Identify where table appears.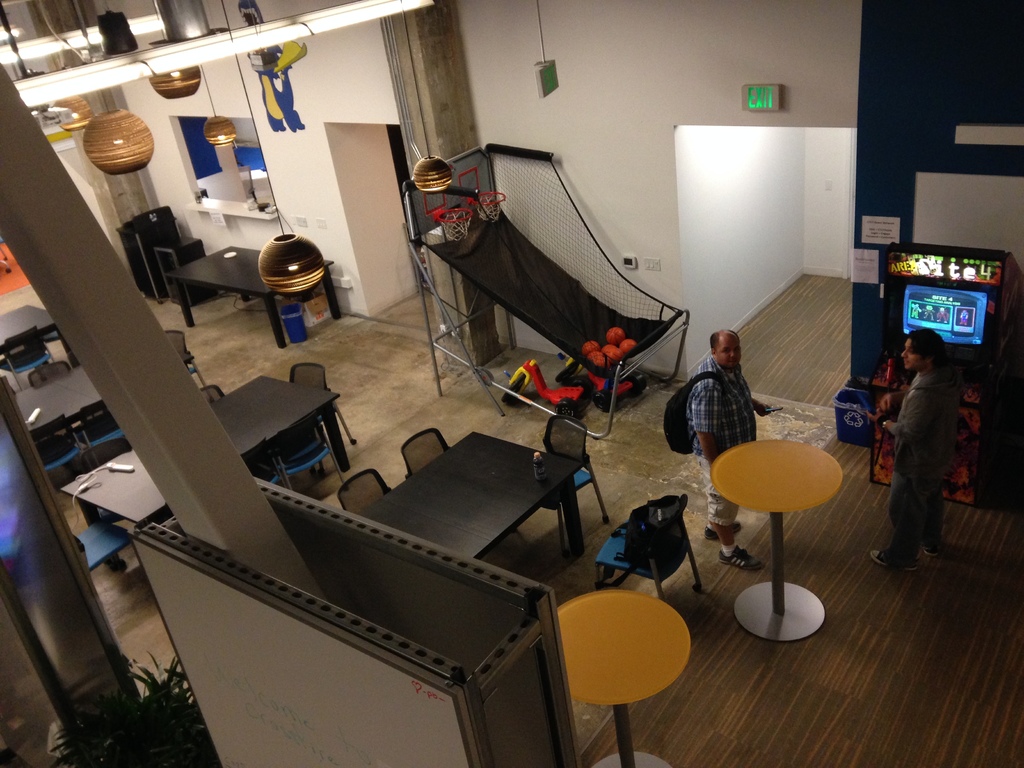
Appears at box(691, 417, 863, 646).
